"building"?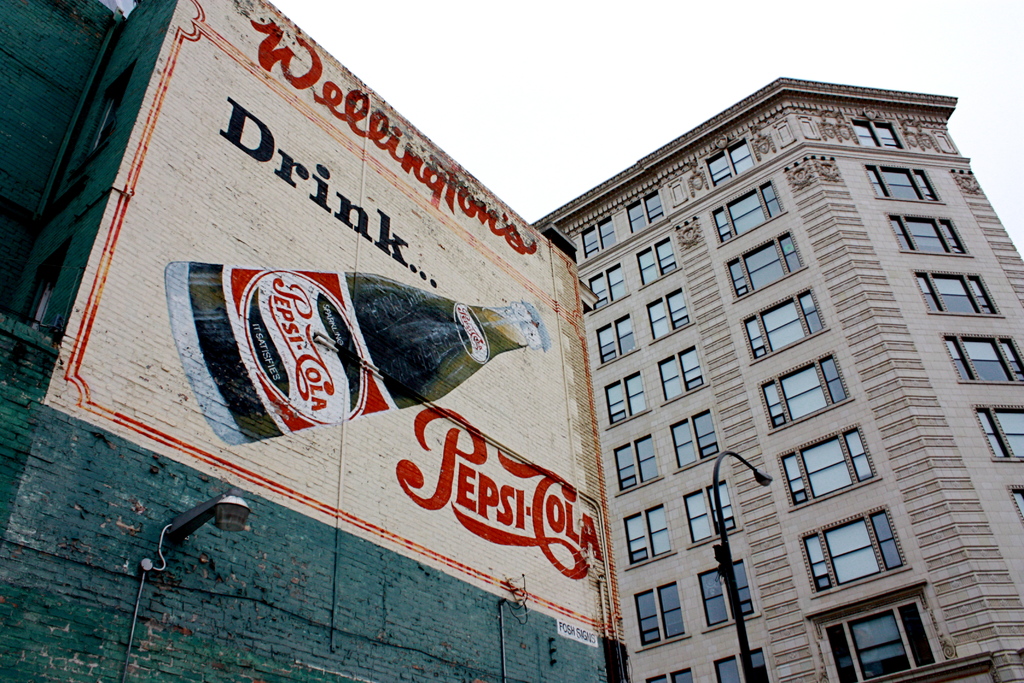
crop(529, 74, 1023, 682)
